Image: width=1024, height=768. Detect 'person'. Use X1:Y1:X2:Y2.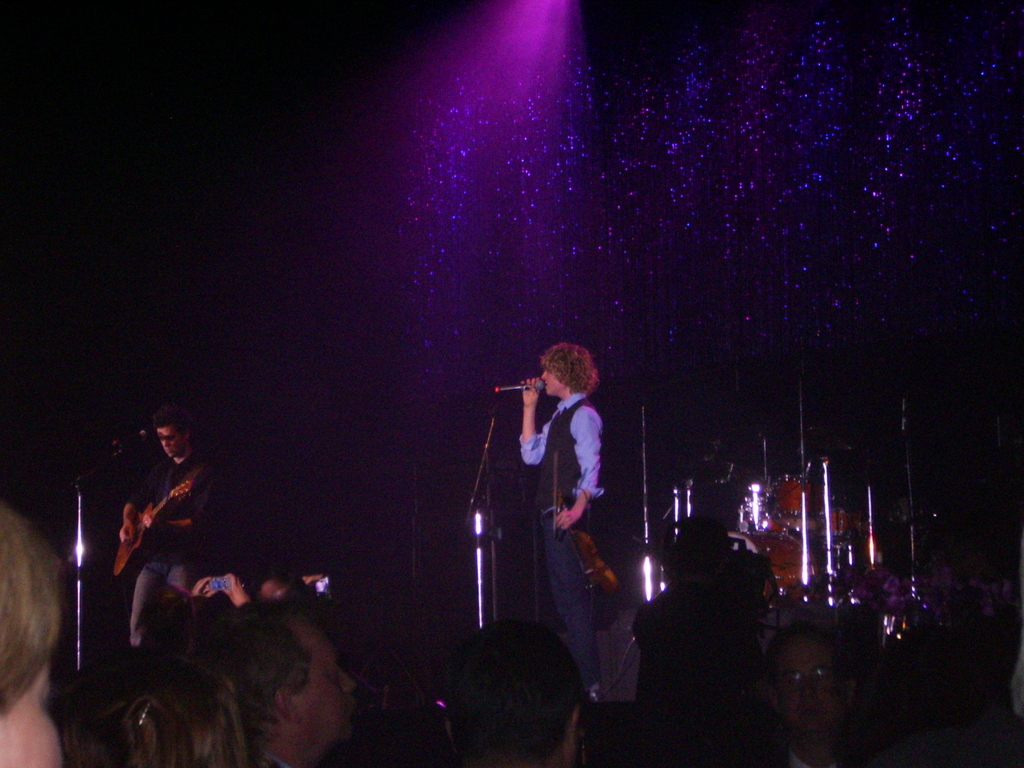
515:335:608:717.
